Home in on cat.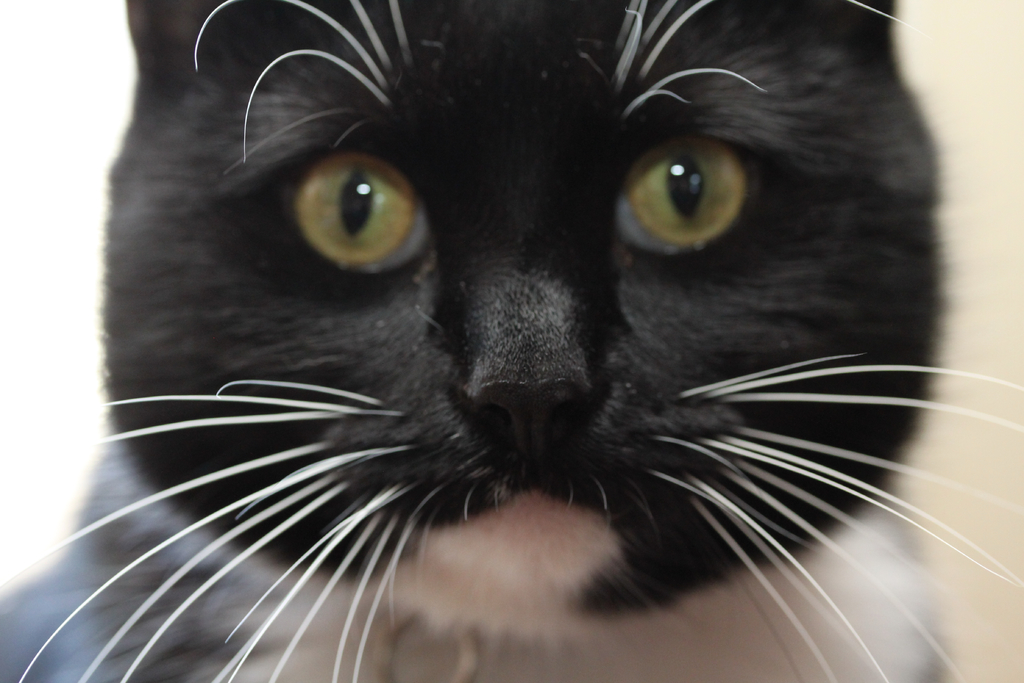
Homed in at <bbox>0, 0, 1023, 682</bbox>.
